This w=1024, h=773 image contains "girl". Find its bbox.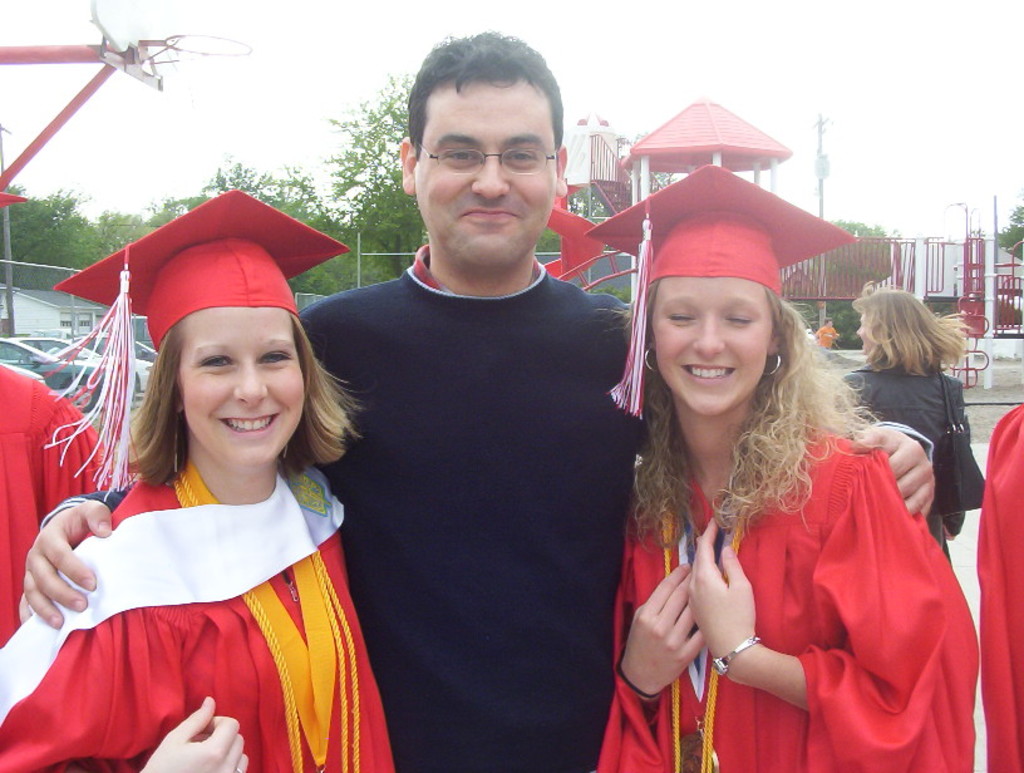
[0, 184, 415, 772].
